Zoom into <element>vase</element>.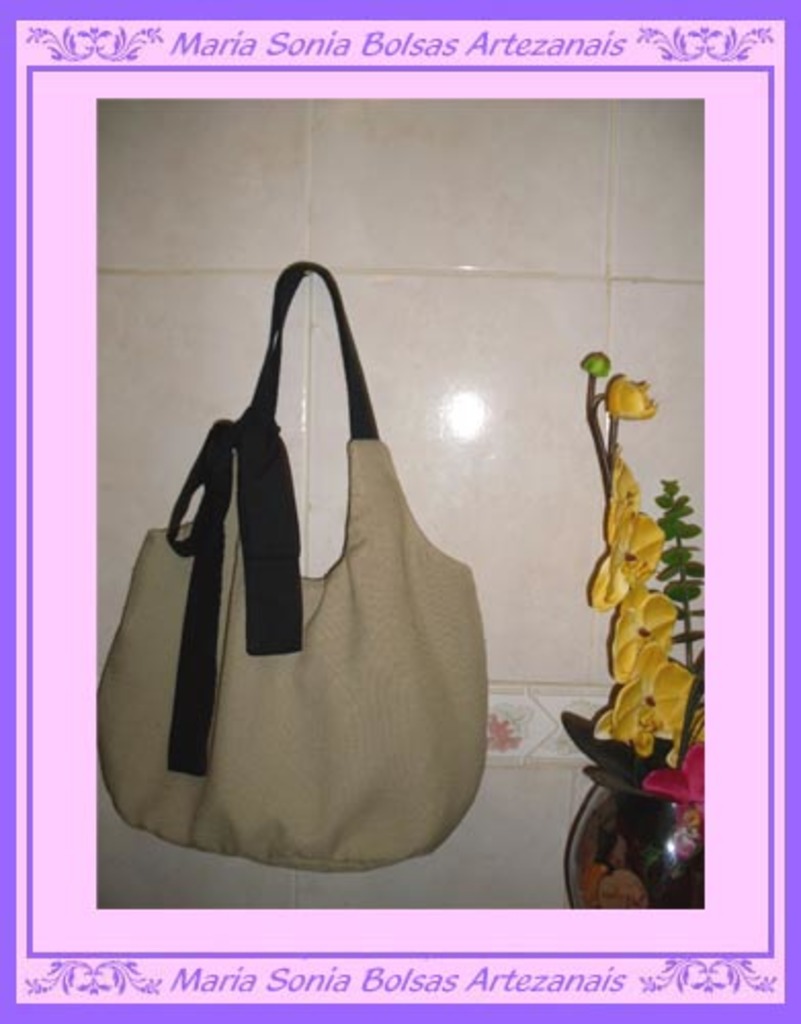
Zoom target: left=561, top=766, right=711, bottom=907.
